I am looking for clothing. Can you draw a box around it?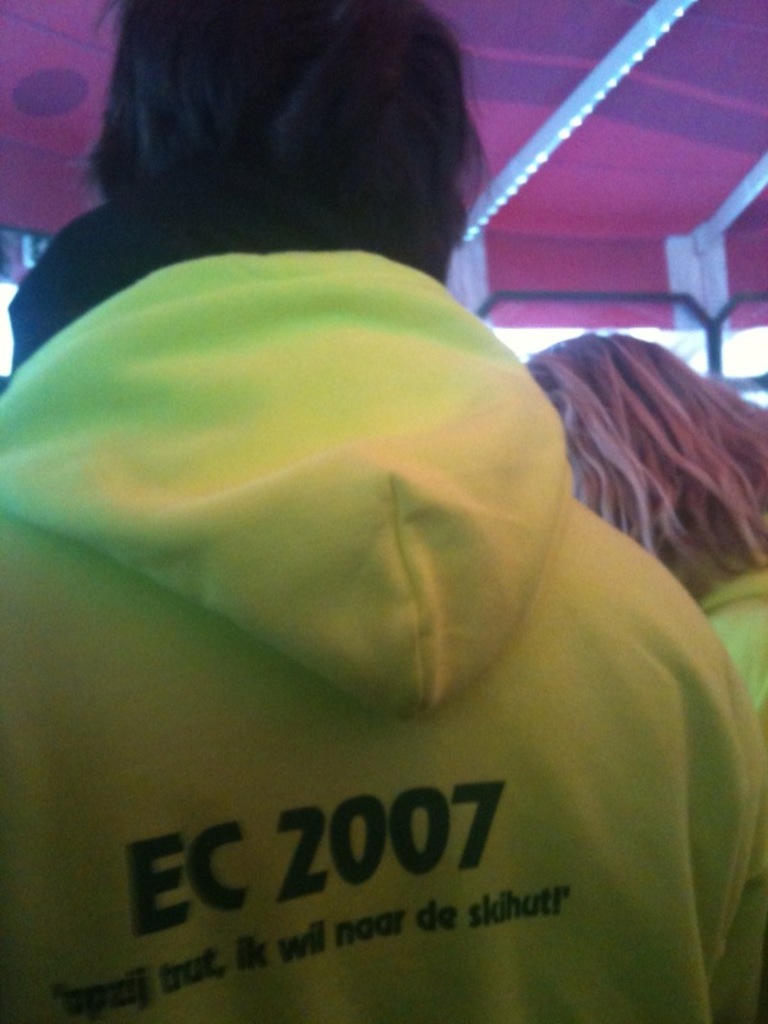
Sure, the bounding box is <region>0, 242, 767, 1021</region>.
